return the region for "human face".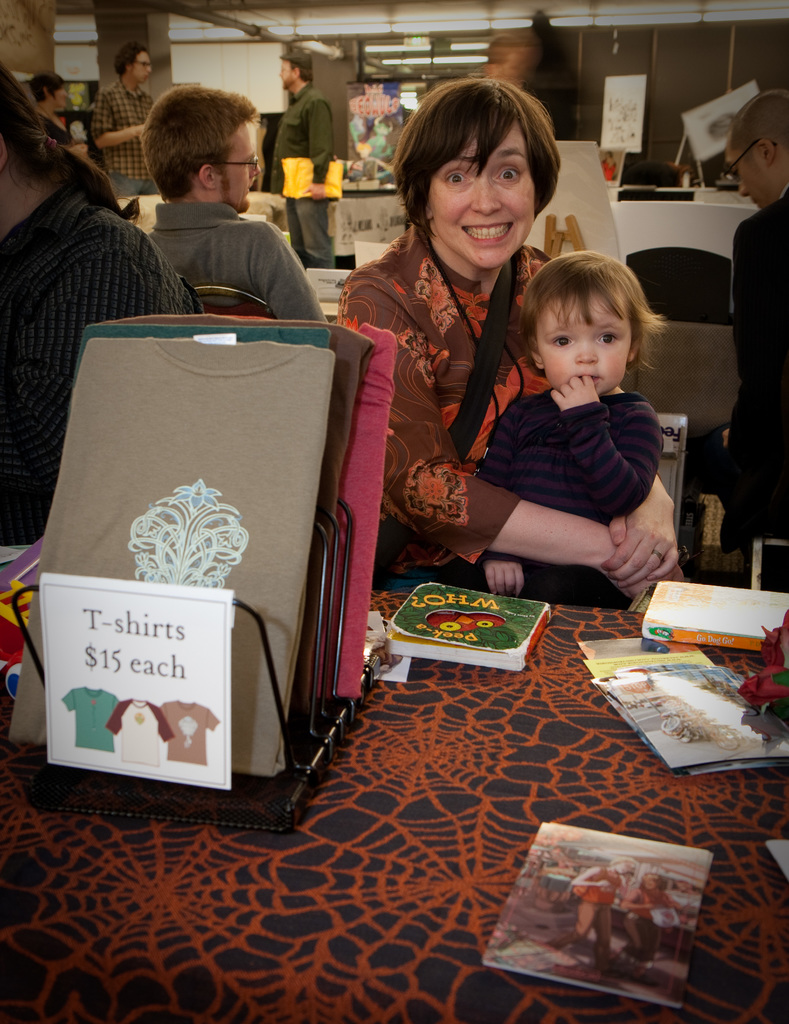
(x1=281, y1=64, x2=293, y2=82).
